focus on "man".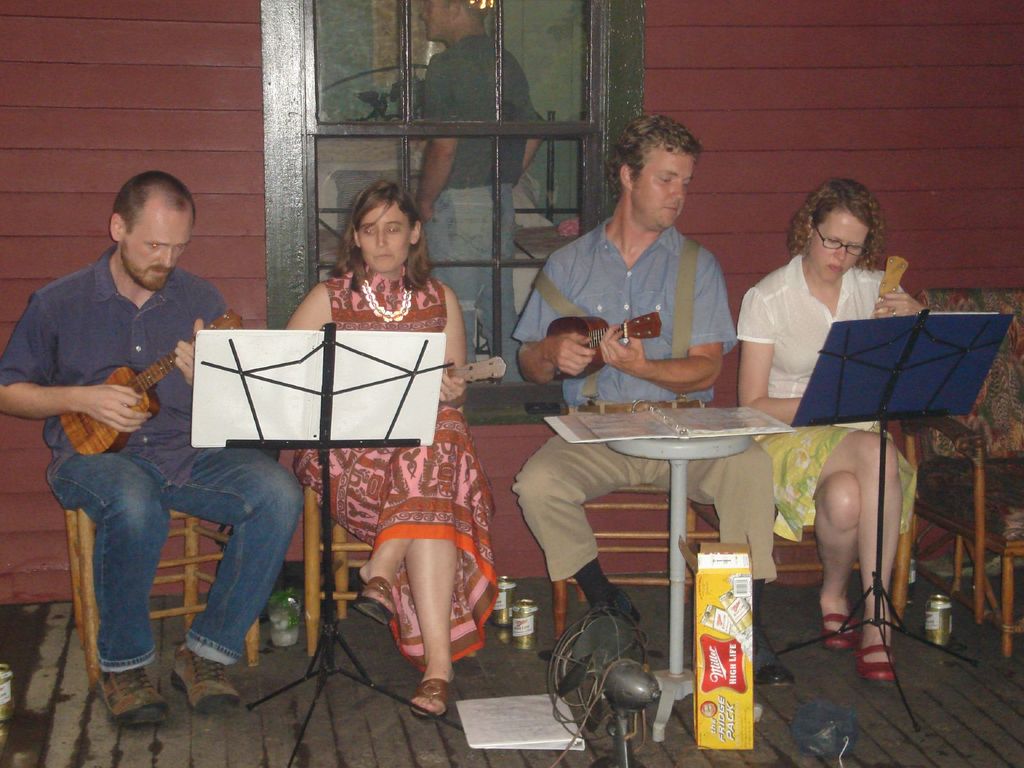
Focused at bbox=(412, 0, 547, 383).
